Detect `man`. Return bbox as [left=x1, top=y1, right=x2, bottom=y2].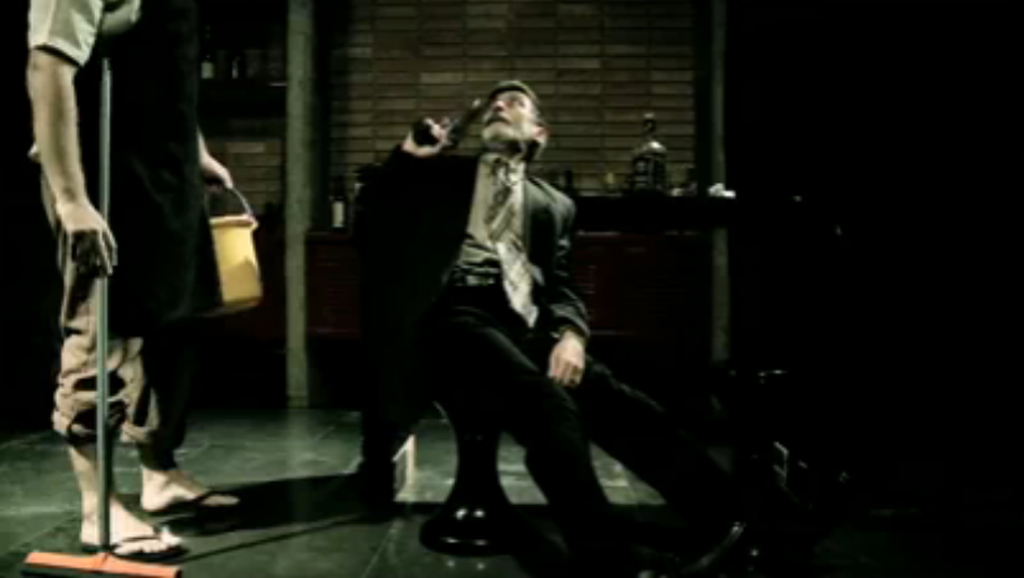
[left=23, top=0, right=249, bottom=562].
